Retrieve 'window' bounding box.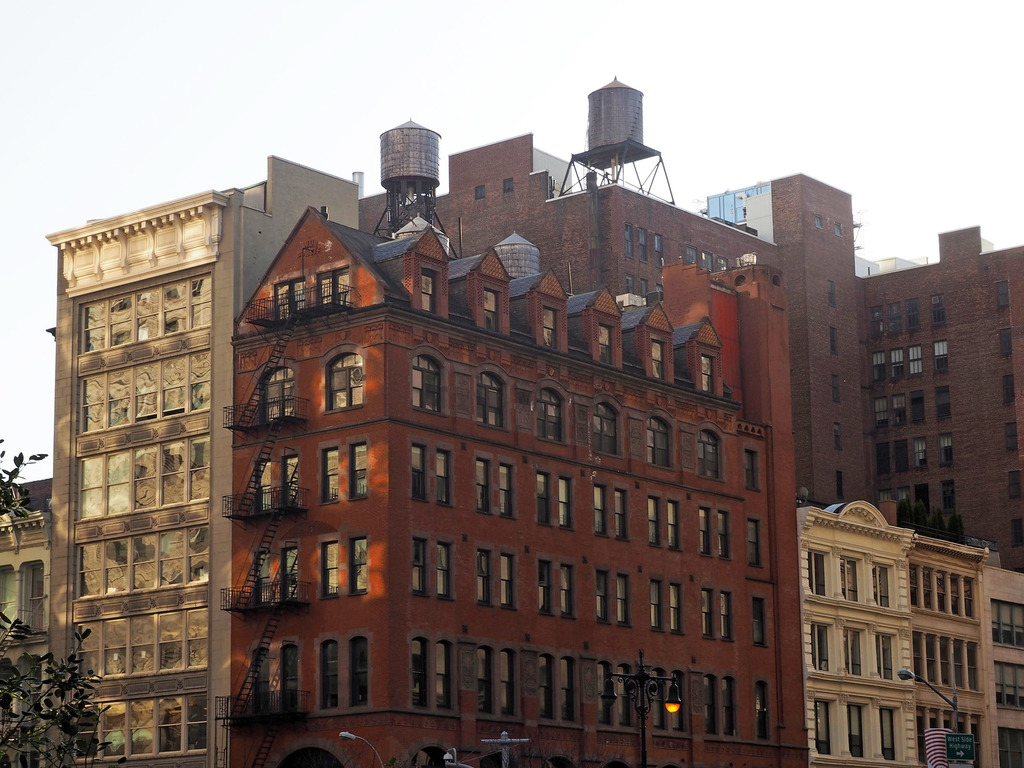
Bounding box: <bbox>639, 410, 679, 477</bbox>.
